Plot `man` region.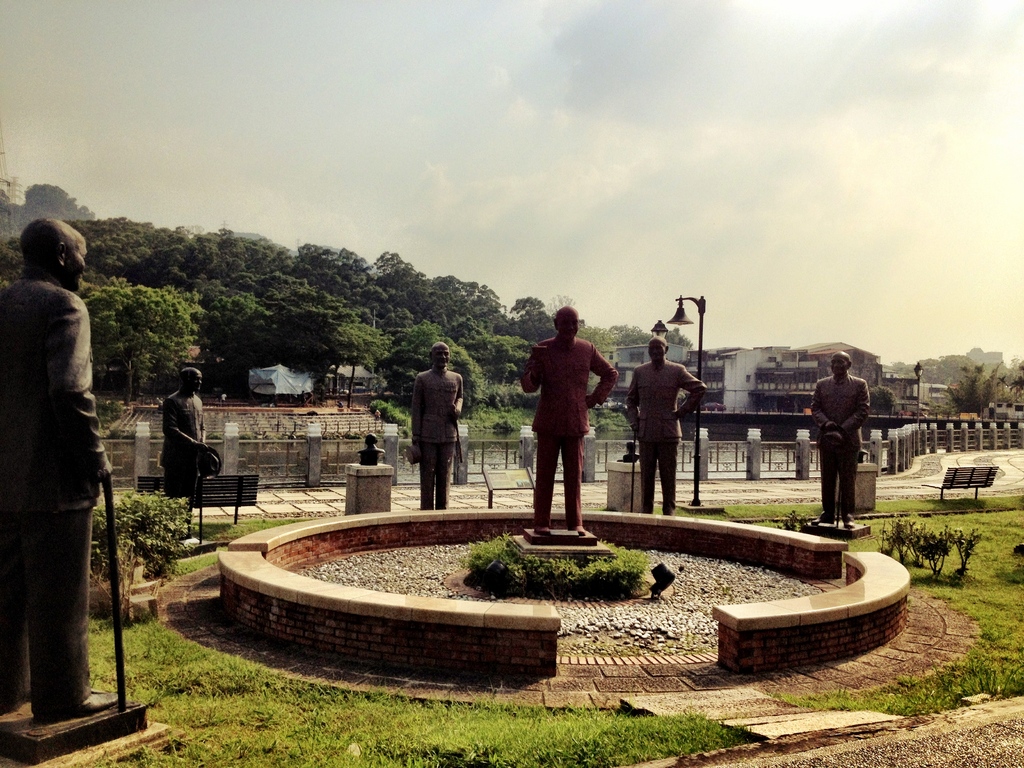
Plotted at region(163, 368, 220, 498).
